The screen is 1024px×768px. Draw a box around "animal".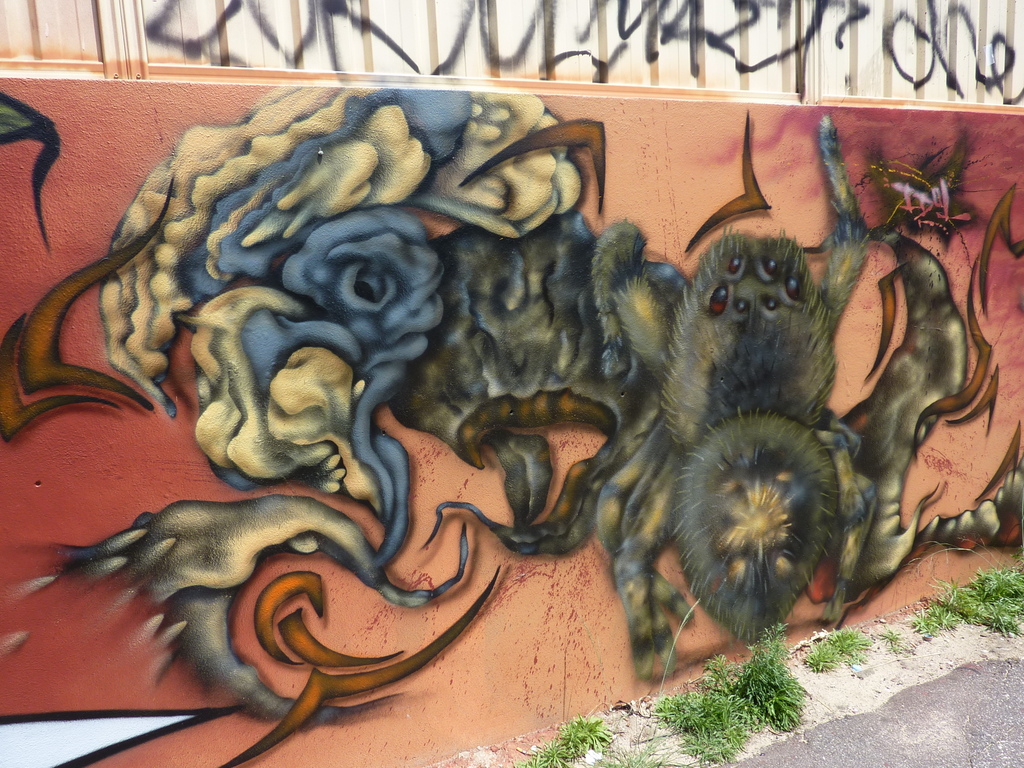
(390, 109, 1023, 696).
